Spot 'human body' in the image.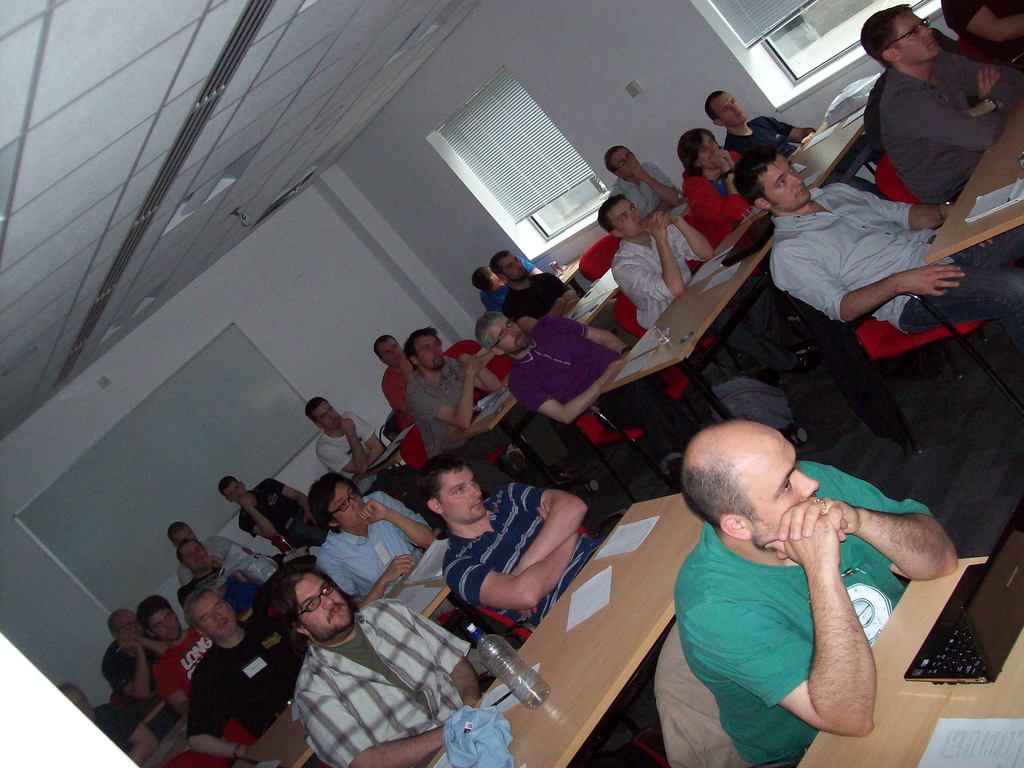
'human body' found at 852,1,1004,231.
